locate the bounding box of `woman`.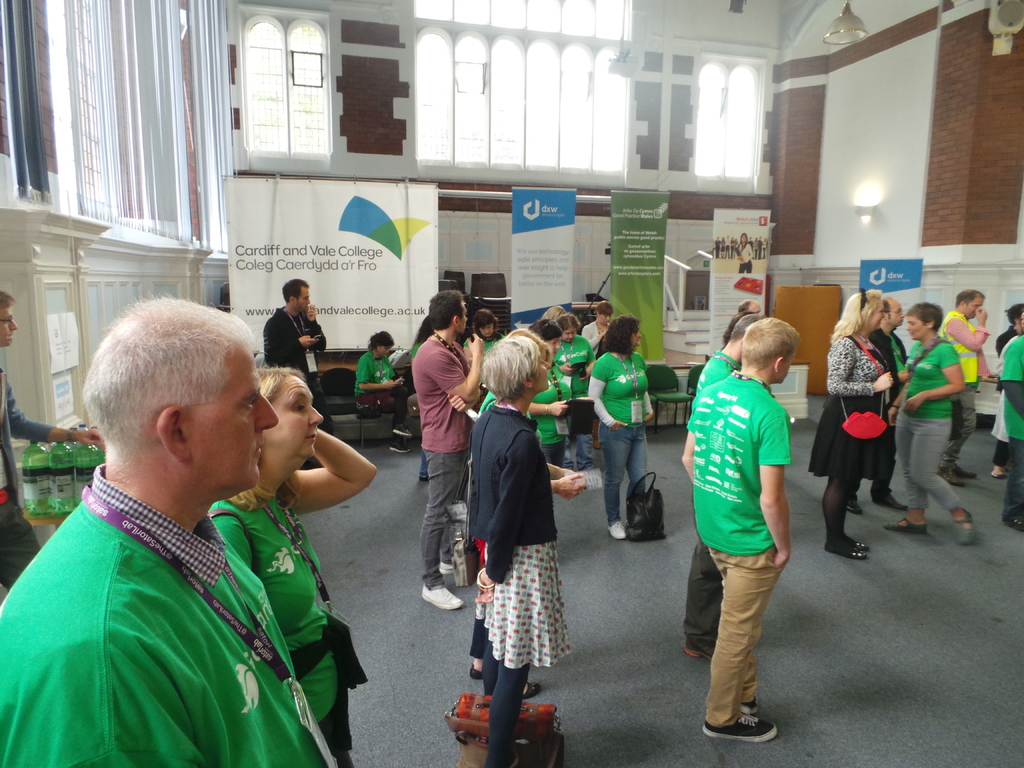
Bounding box: {"left": 580, "top": 312, "right": 662, "bottom": 532}.
